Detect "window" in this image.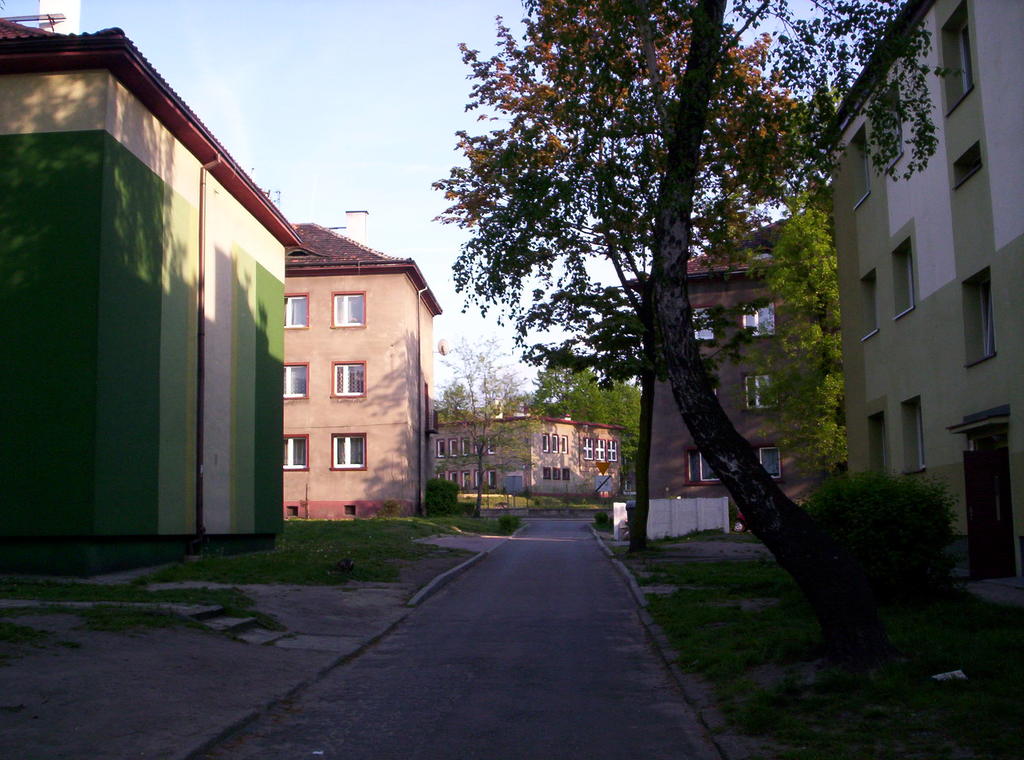
Detection: box(282, 293, 309, 332).
